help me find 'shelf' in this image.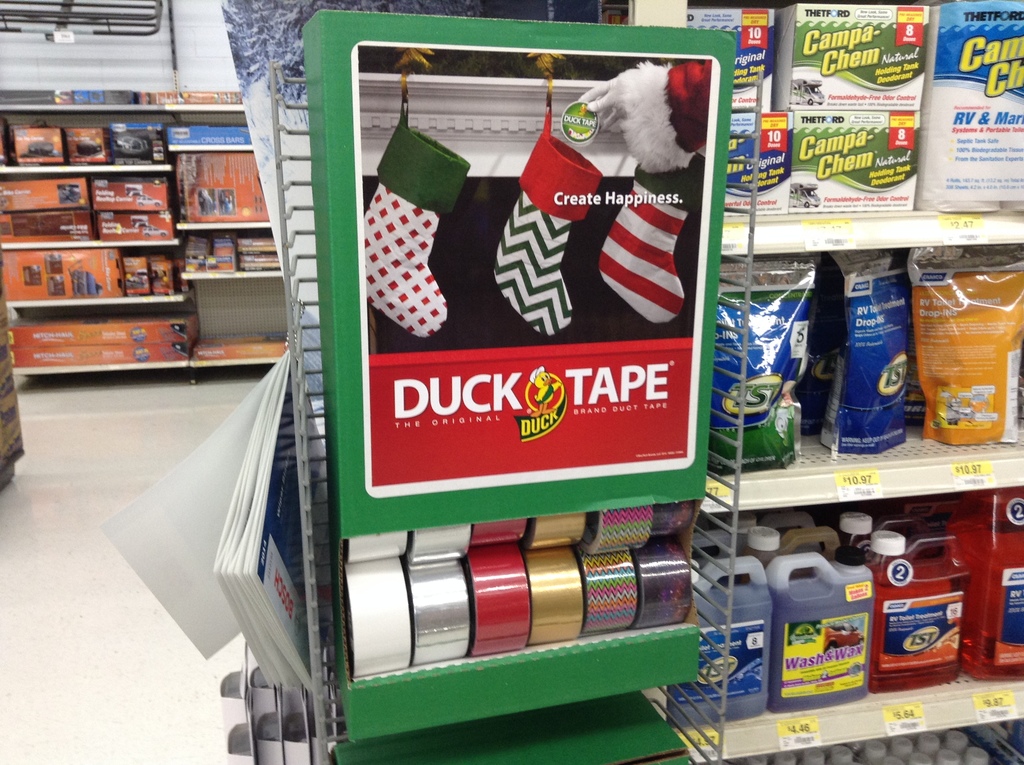
Found it: bbox=(665, 506, 1022, 757).
